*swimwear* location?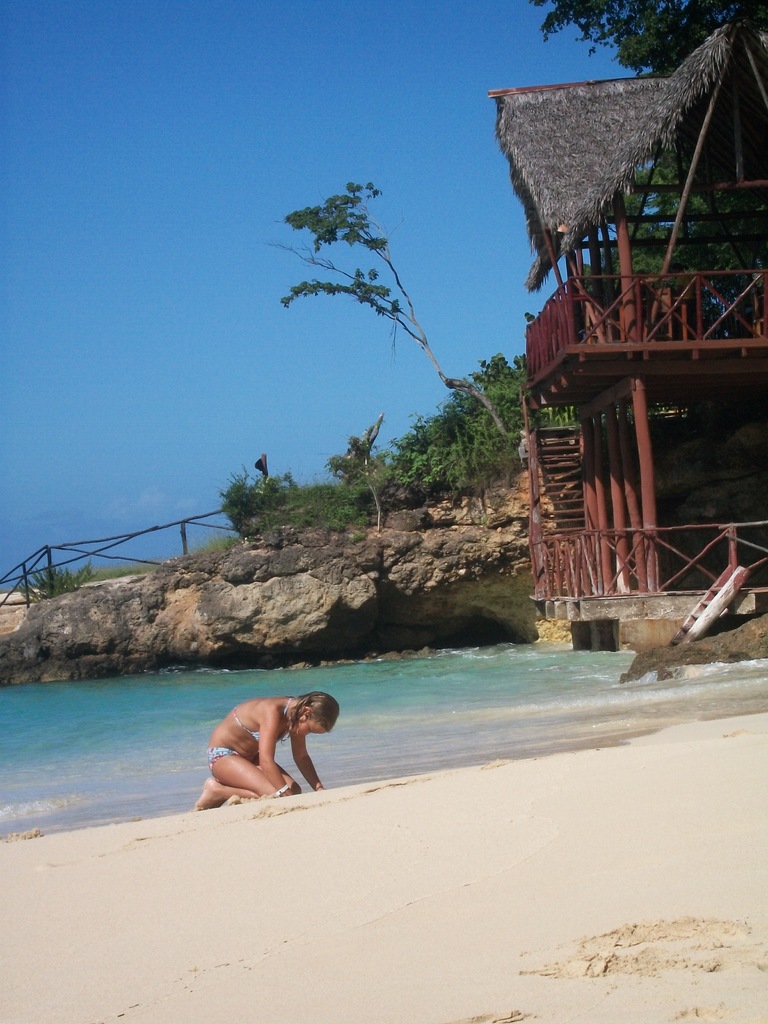
[231,701,292,739]
